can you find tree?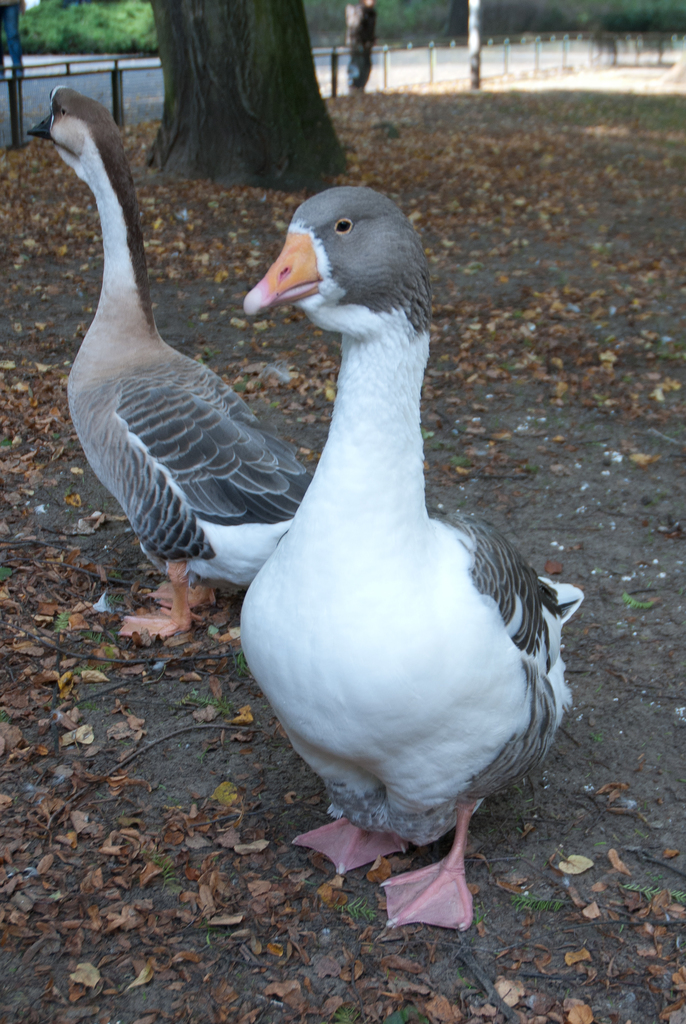
Yes, bounding box: 143/0/357/198.
